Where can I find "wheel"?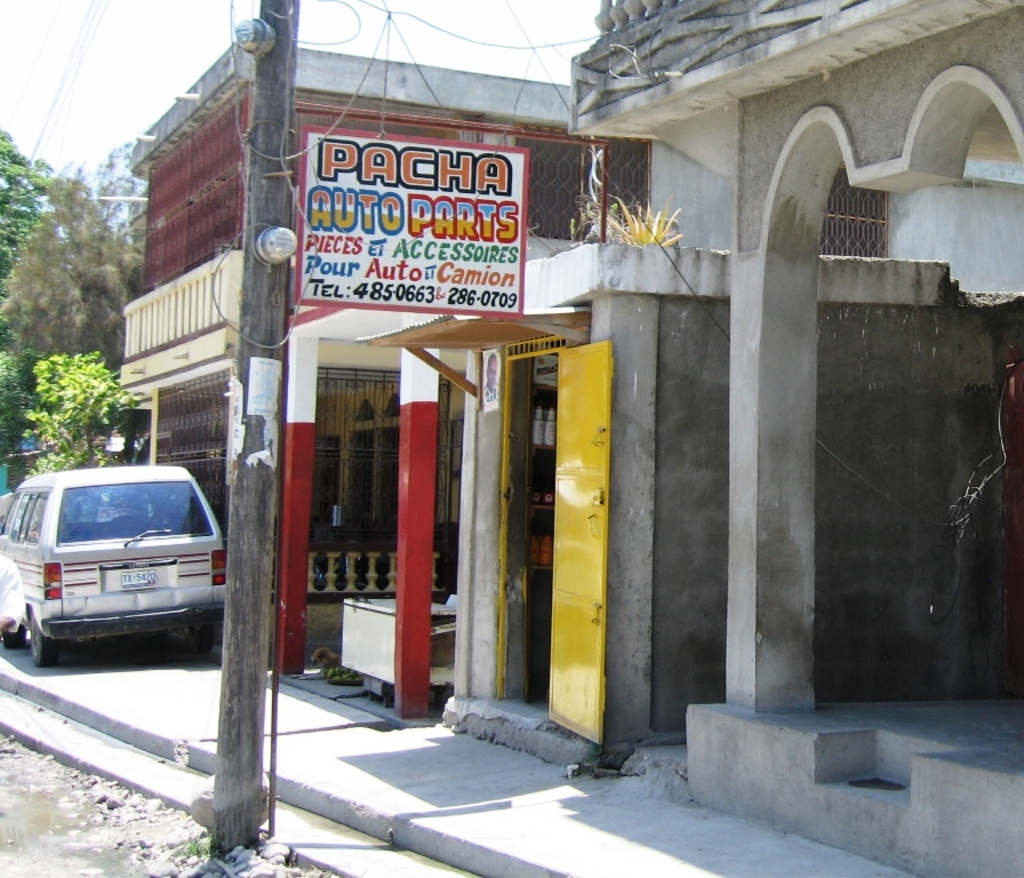
You can find it at BBox(195, 623, 216, 654).
